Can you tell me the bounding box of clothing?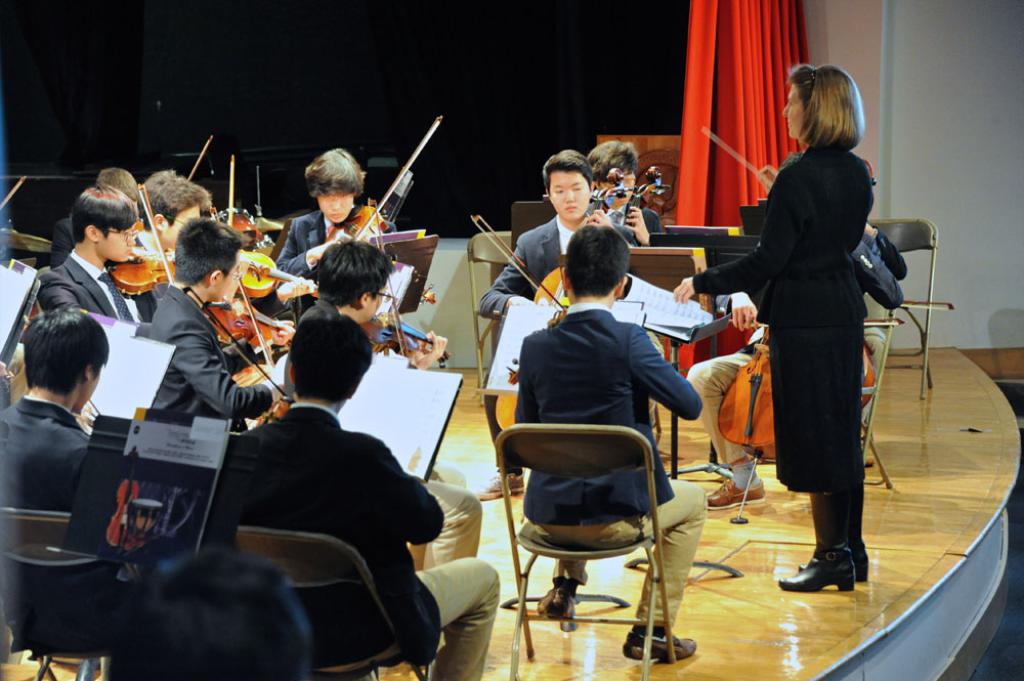
bbox(276, 201, 330, 298).
